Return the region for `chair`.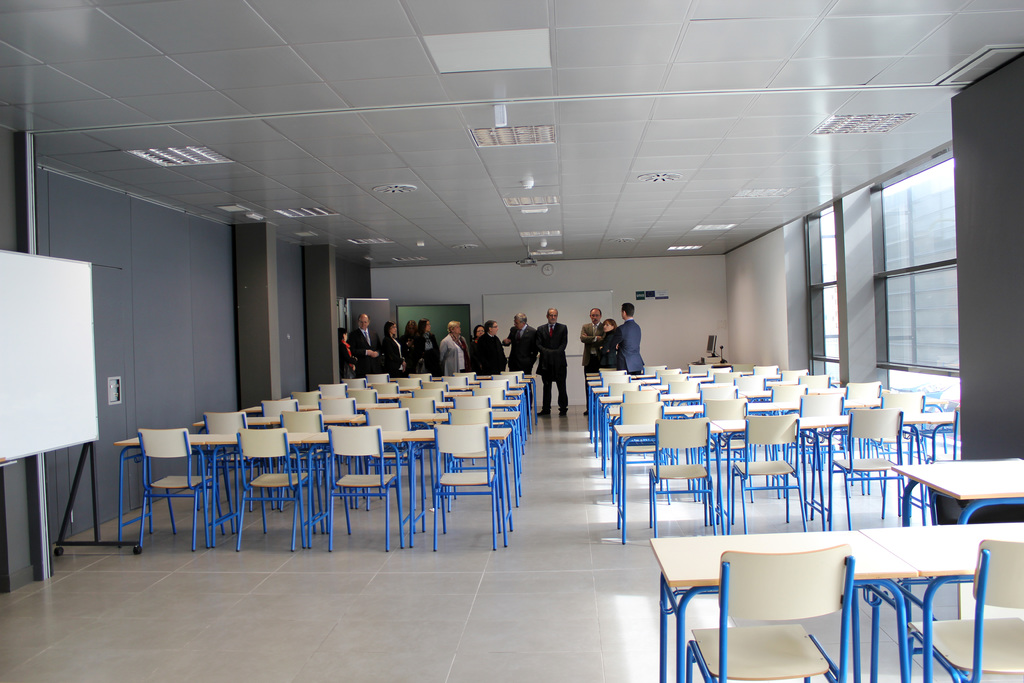
(200,410,250,431).
